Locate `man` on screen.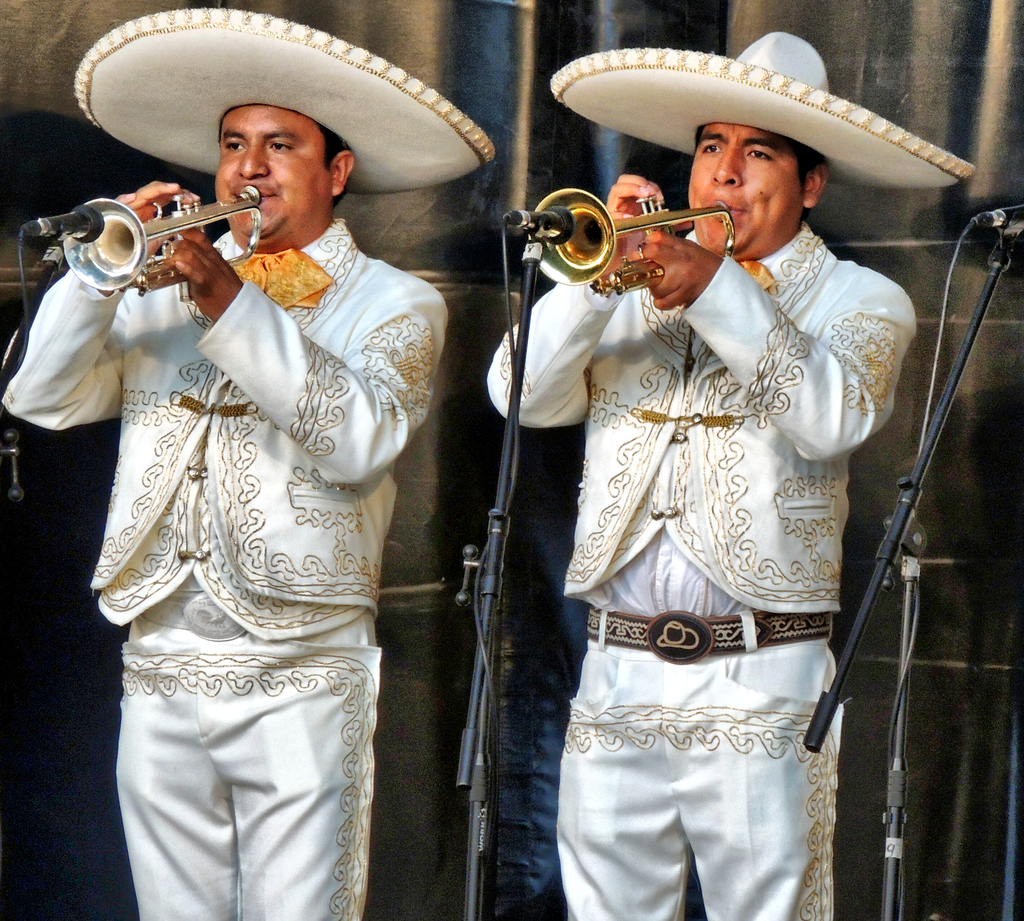
On screen at left=0, top=4, right=497, bottom=920.
